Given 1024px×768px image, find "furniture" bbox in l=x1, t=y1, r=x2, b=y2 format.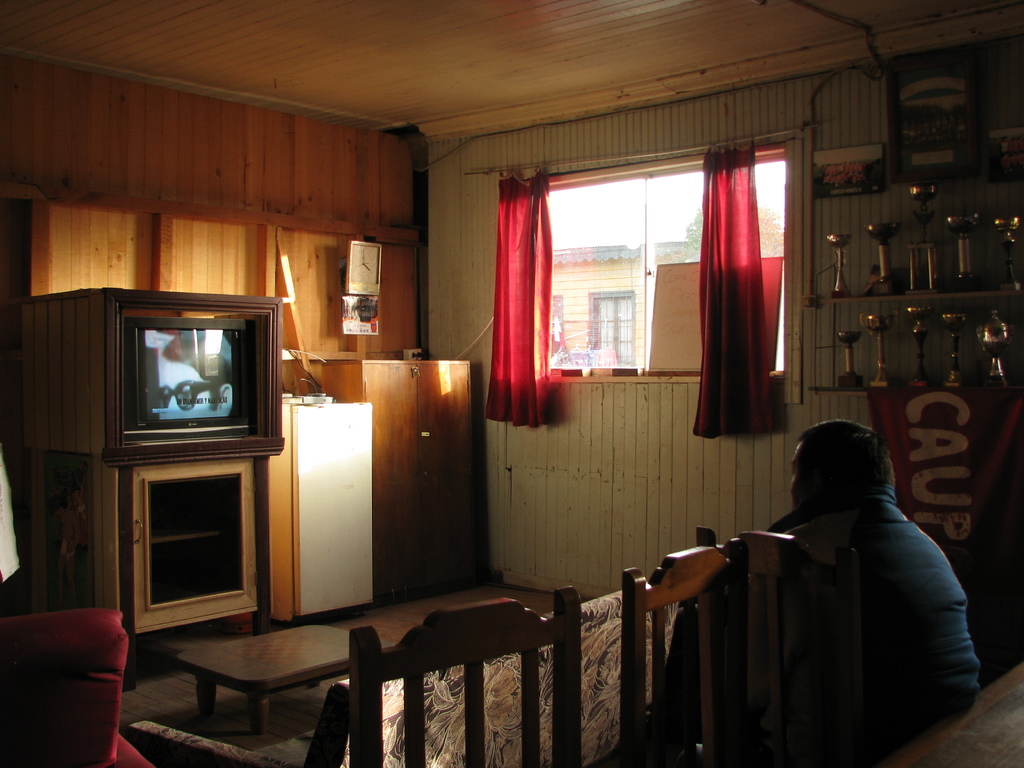
l=15, t=280, r=289, b=647.
